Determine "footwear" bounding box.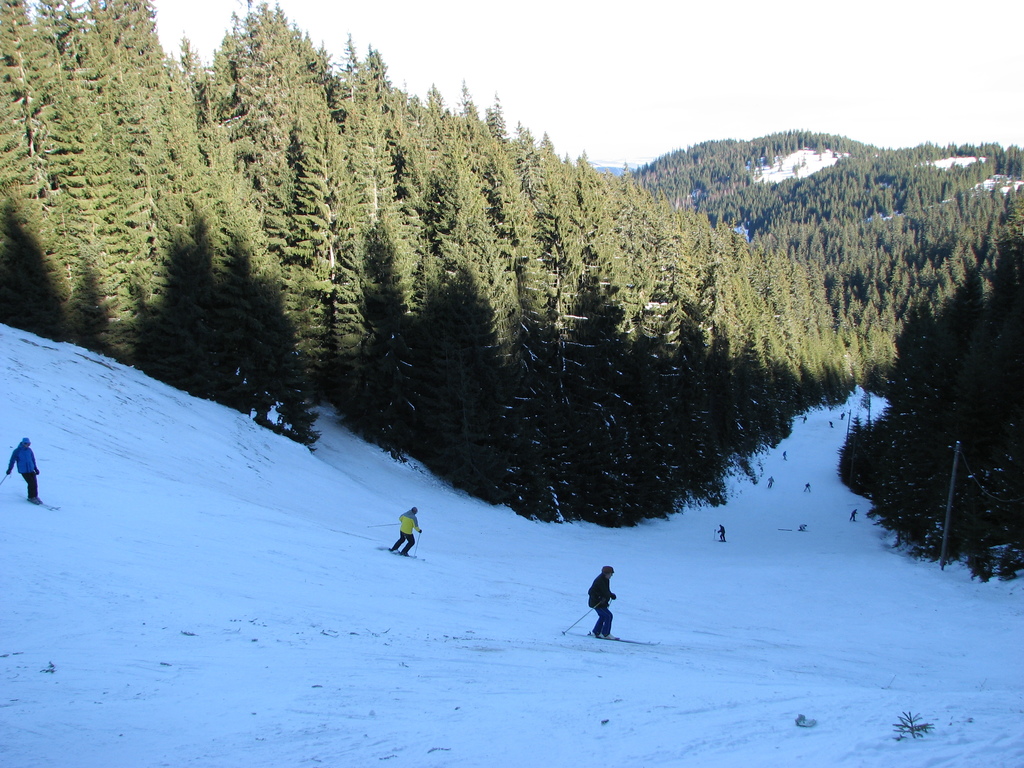
Determined: bbox=(28, 495, 41, 506).
